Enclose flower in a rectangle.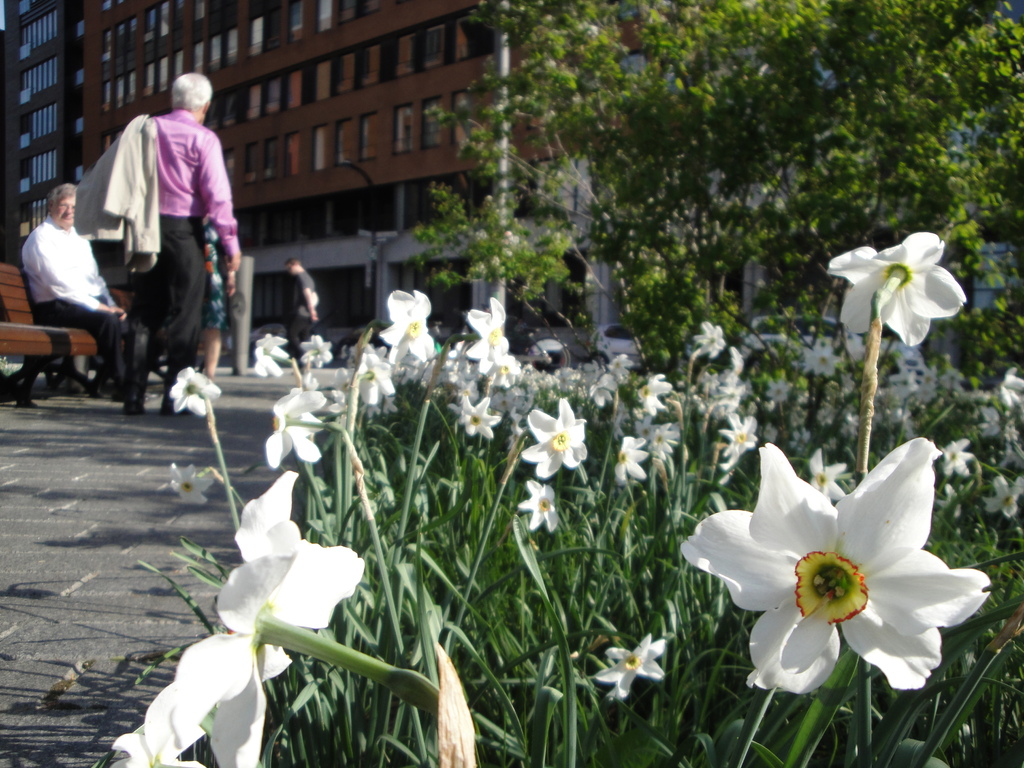
<bbox>643, 377, 671, 413</bbox>.
